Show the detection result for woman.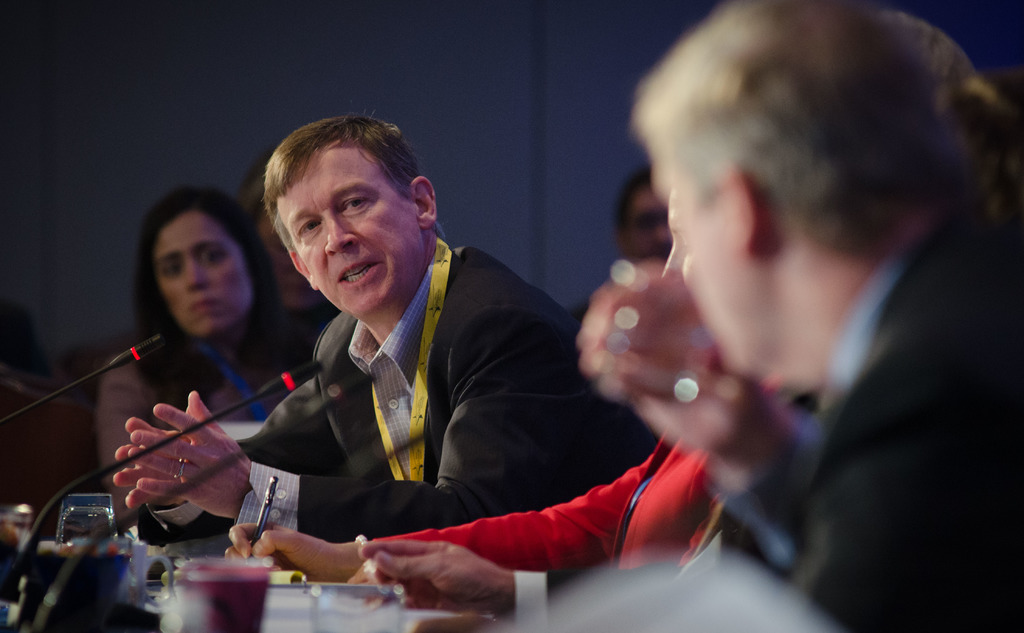
90/164/323/552.
